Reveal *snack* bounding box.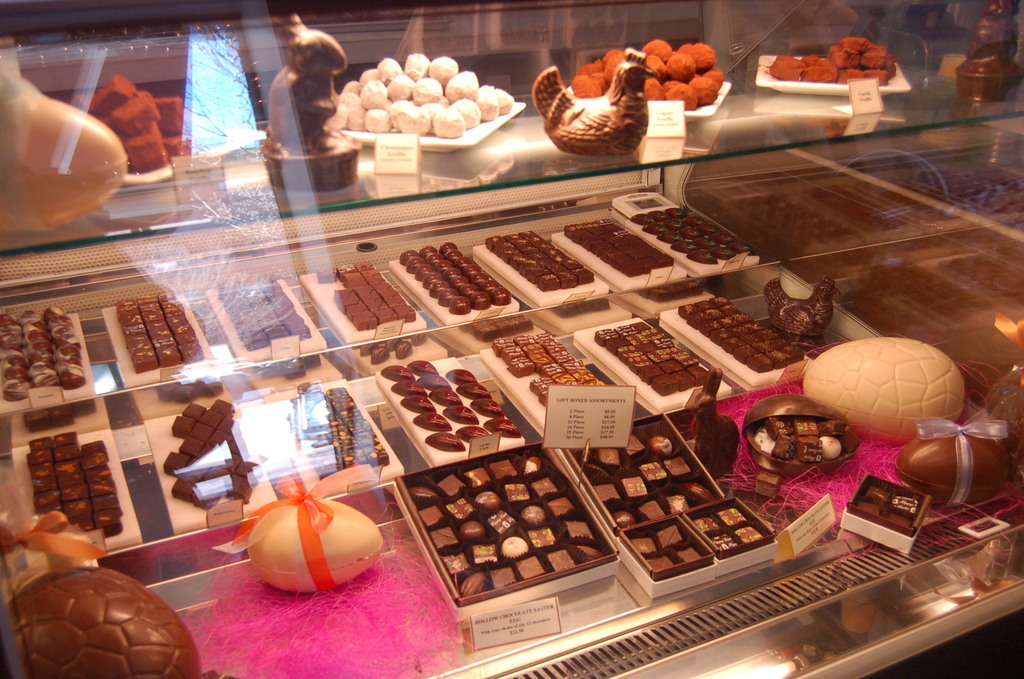
Revealed: 444:402:479:424.
